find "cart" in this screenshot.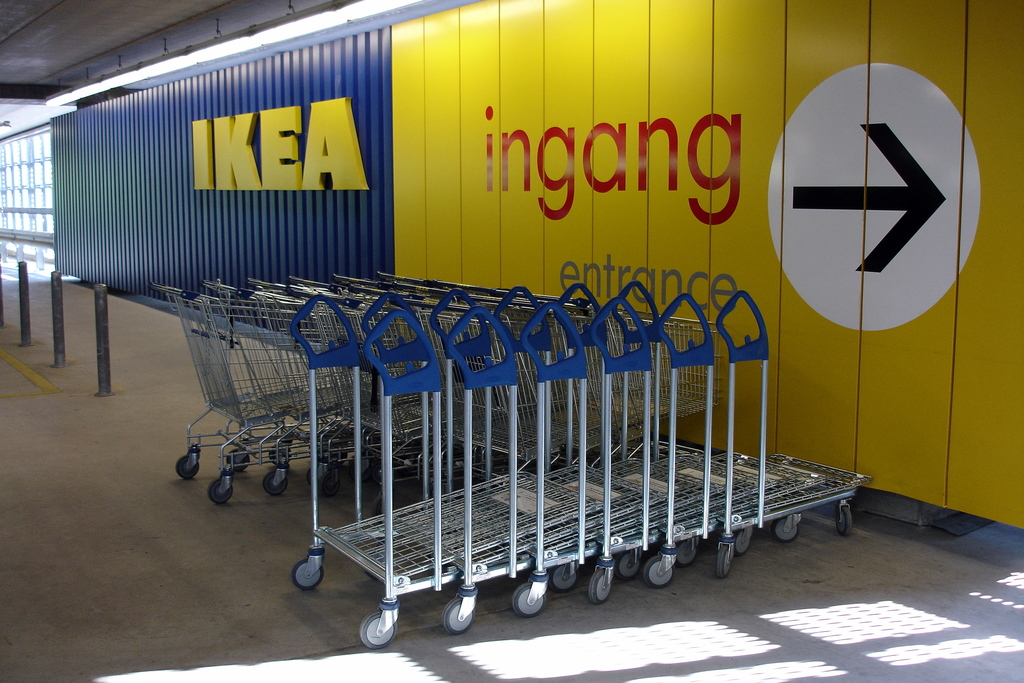
The bounding box for "cart" is rect(142, 231, 371, 525).
